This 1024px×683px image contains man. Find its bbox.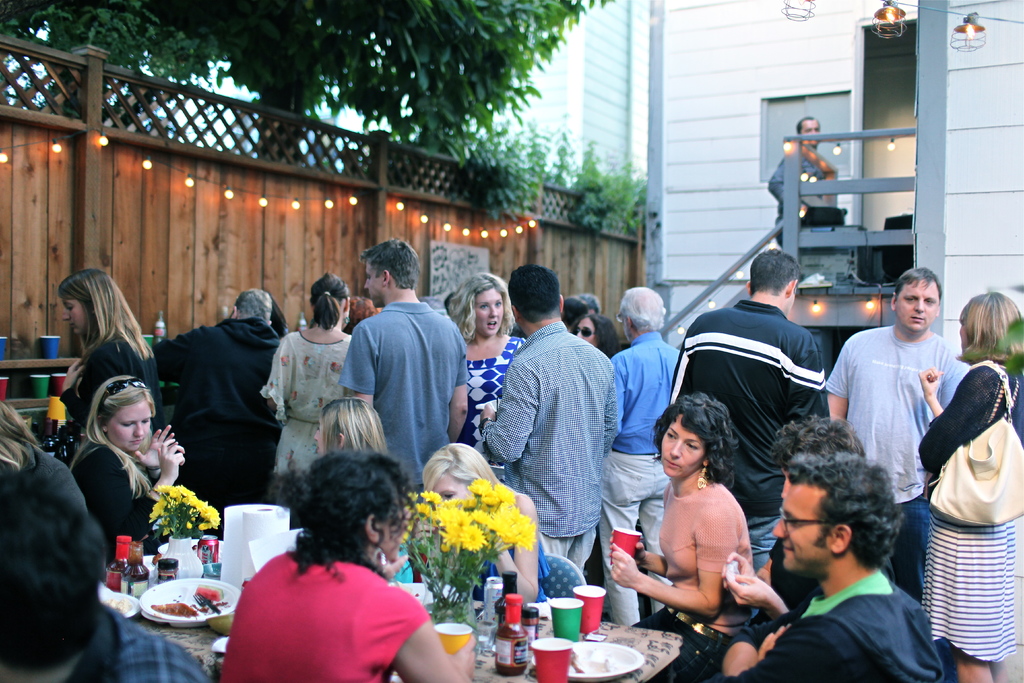
x1=336, y1=254, x2=468, y2=503.
